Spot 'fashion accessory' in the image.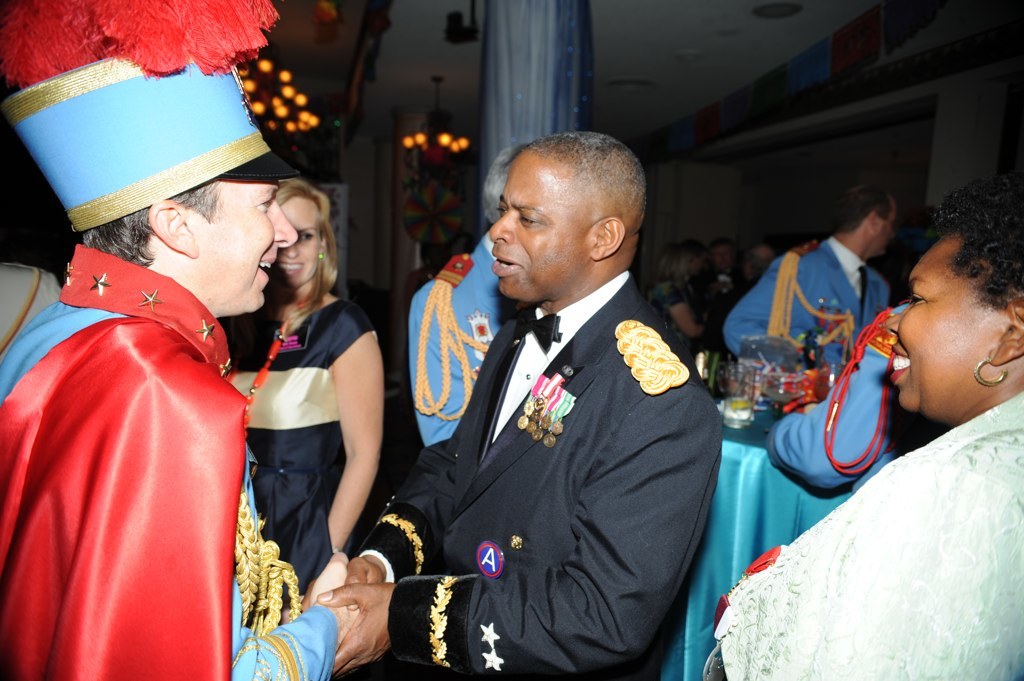
'fashion accessory' found at pyautogui.locateOnScreen(970, 356, 1012, 386).
